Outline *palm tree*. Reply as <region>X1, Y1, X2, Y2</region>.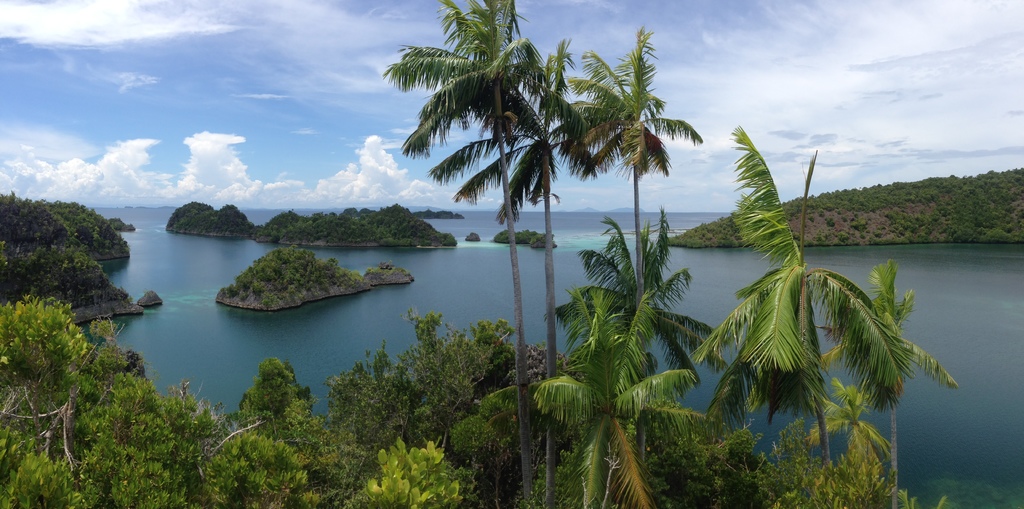
<region>678, 119, 975, 508</region>.
